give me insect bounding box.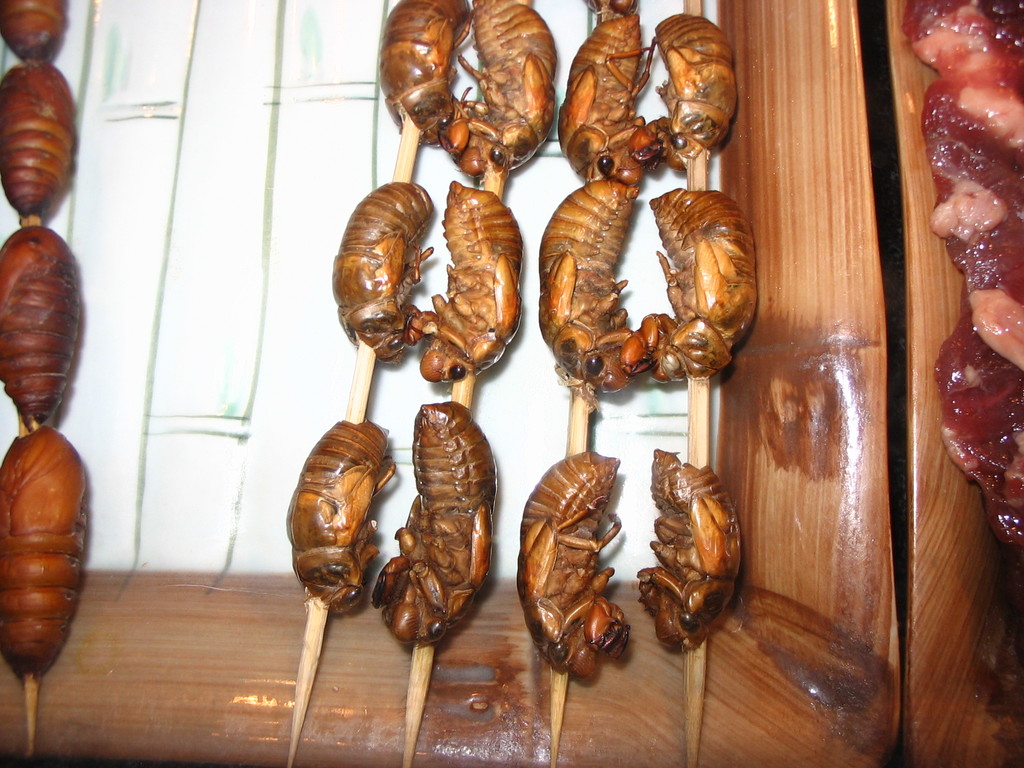
detection(371, 397, 497, 653).
